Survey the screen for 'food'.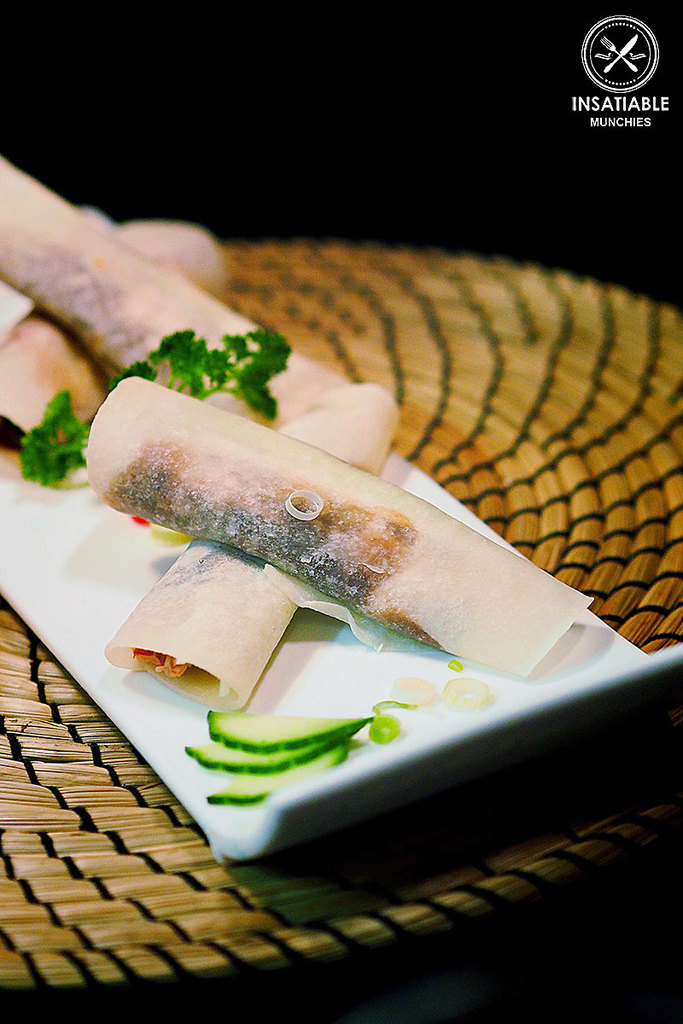
Survey found: {"left": 143, "top": 377, "right": 253, "bottom": 549}.
